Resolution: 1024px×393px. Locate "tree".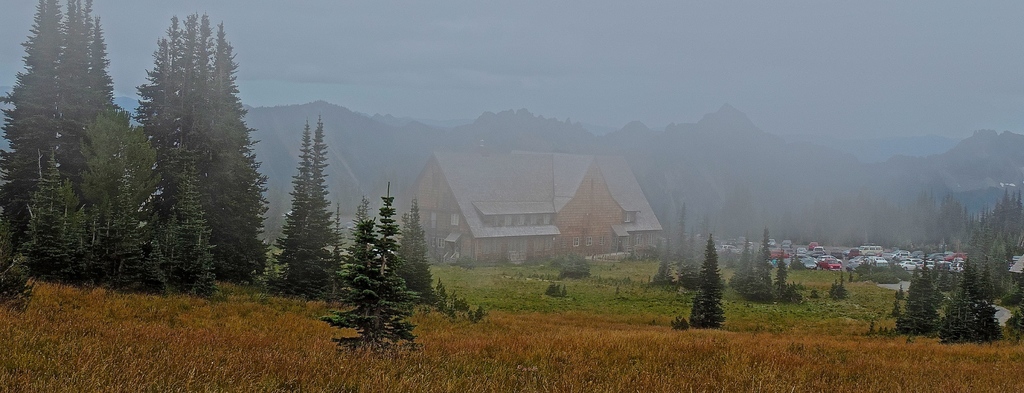
x1=271 y1=122 x2=309 y2=277.
